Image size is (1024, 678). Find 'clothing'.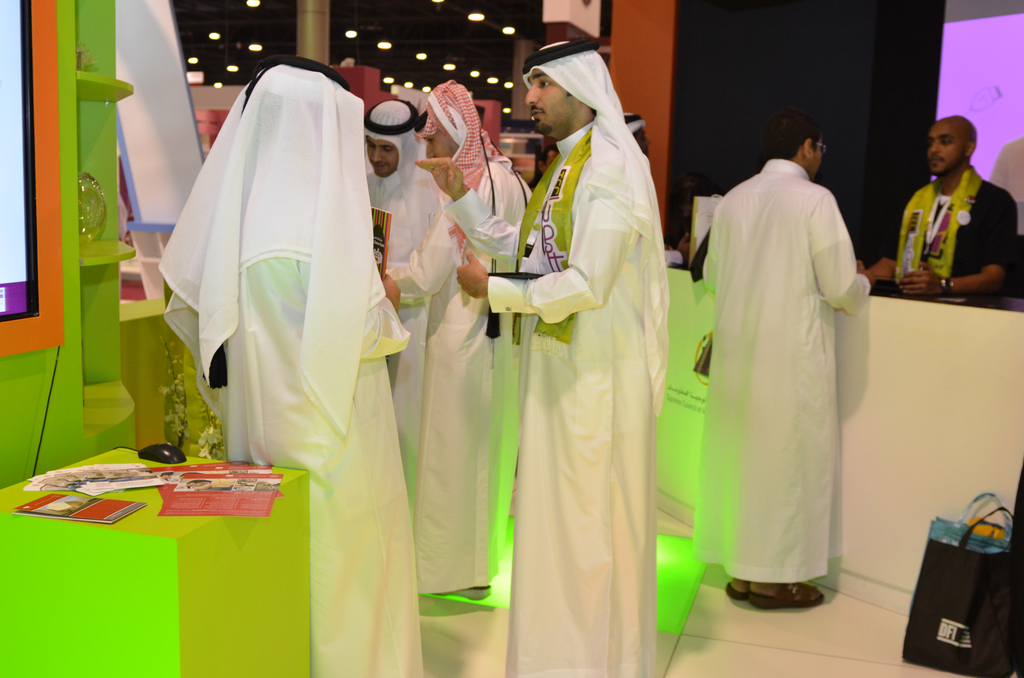
region(715, 156, 872, 589).
